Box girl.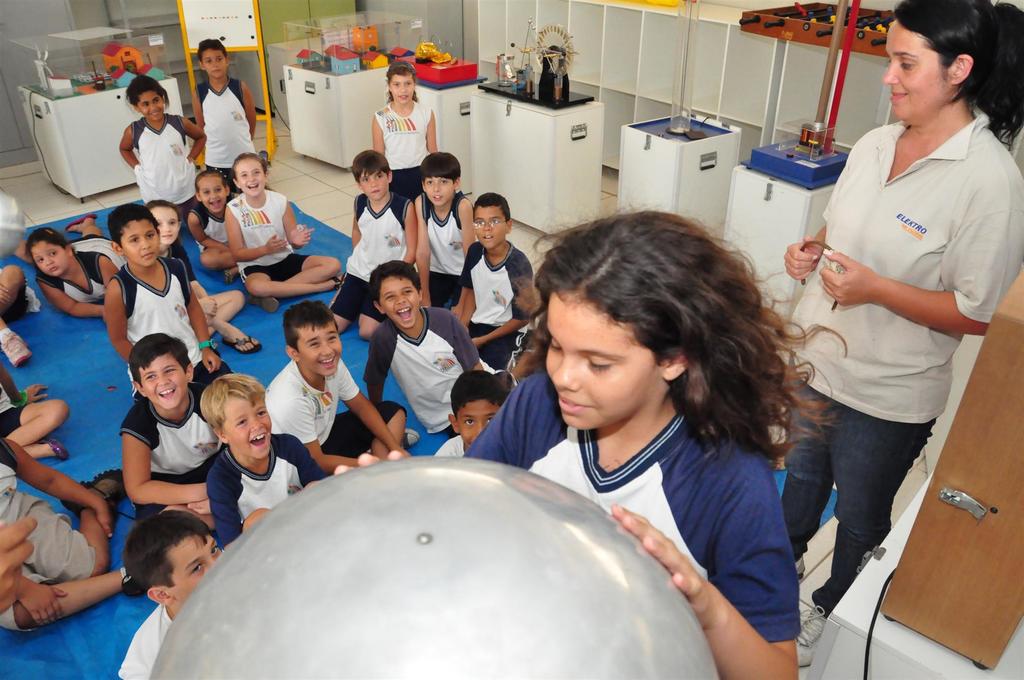
crop(151, 195, 256, 353).
